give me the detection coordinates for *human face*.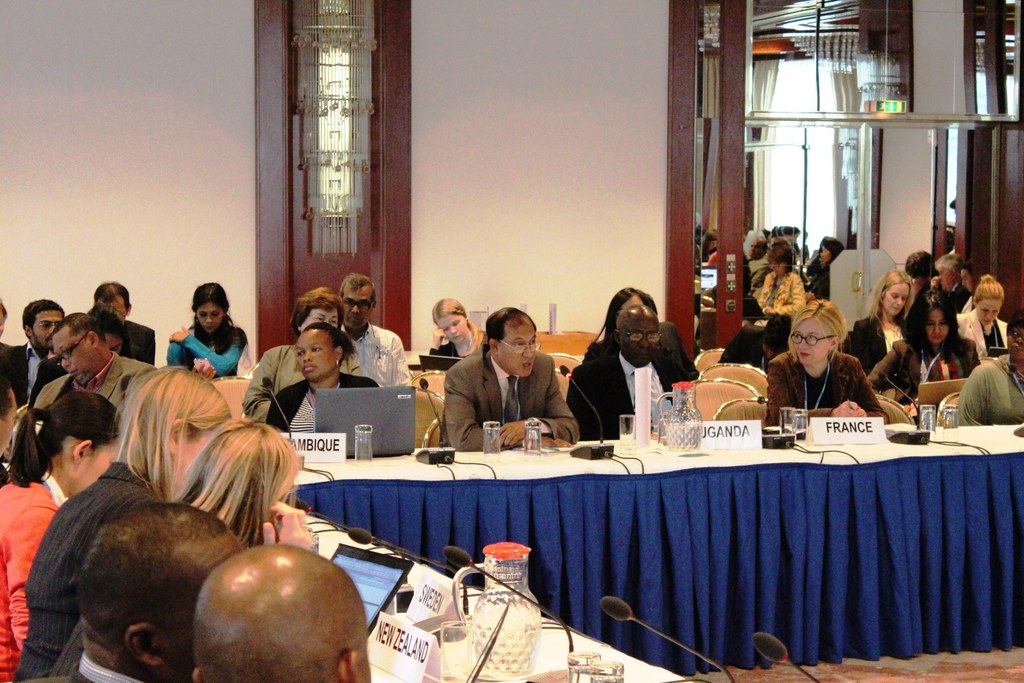
bbox=[939, 266, 954, 288].
